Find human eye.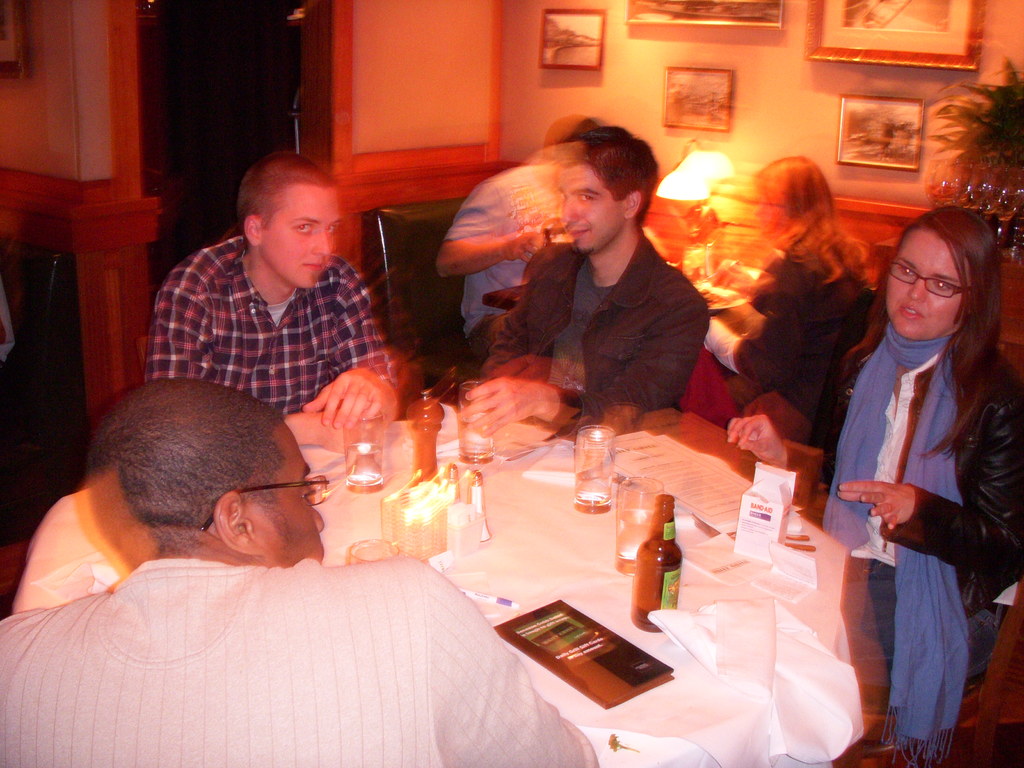
bbox=(930, 280, 957, 294).
